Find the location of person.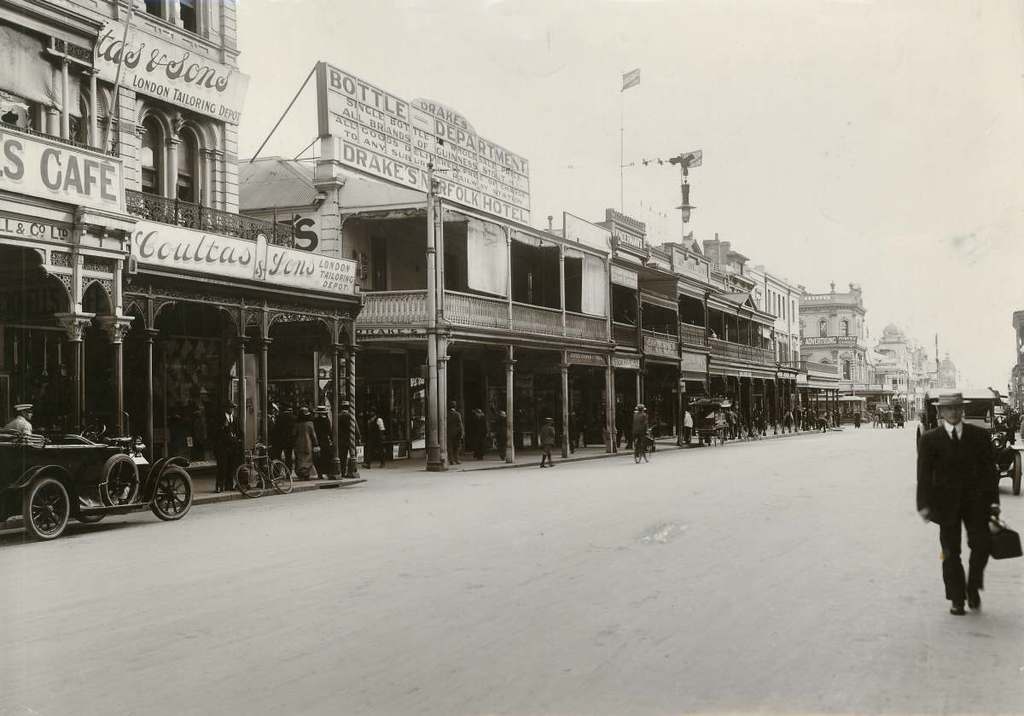
Location: crop(752, 404, 767, 435).
